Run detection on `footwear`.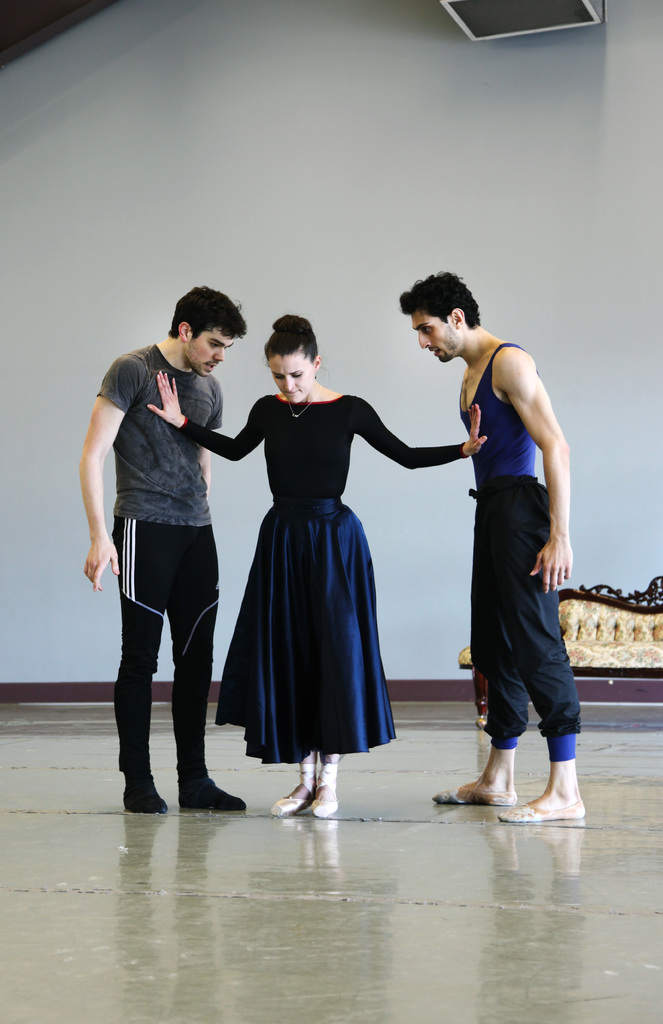
Result: Rect(116, 774, 174, 817).
